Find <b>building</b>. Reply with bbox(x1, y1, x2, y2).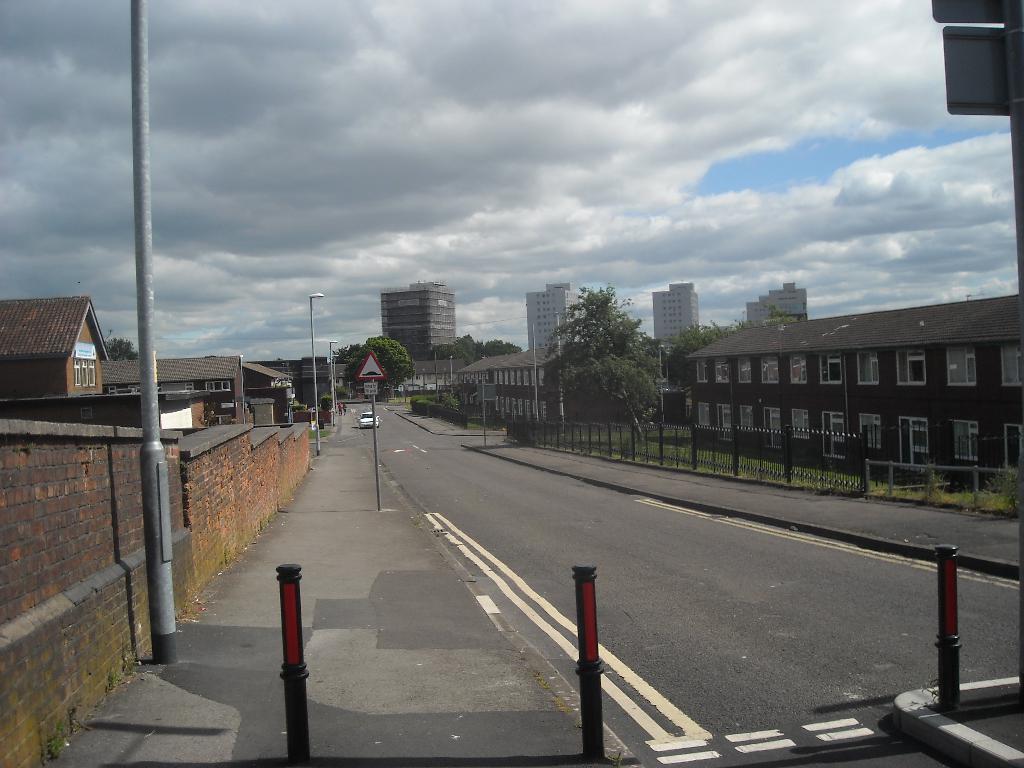
bbox(527, 282, 590, 346).
